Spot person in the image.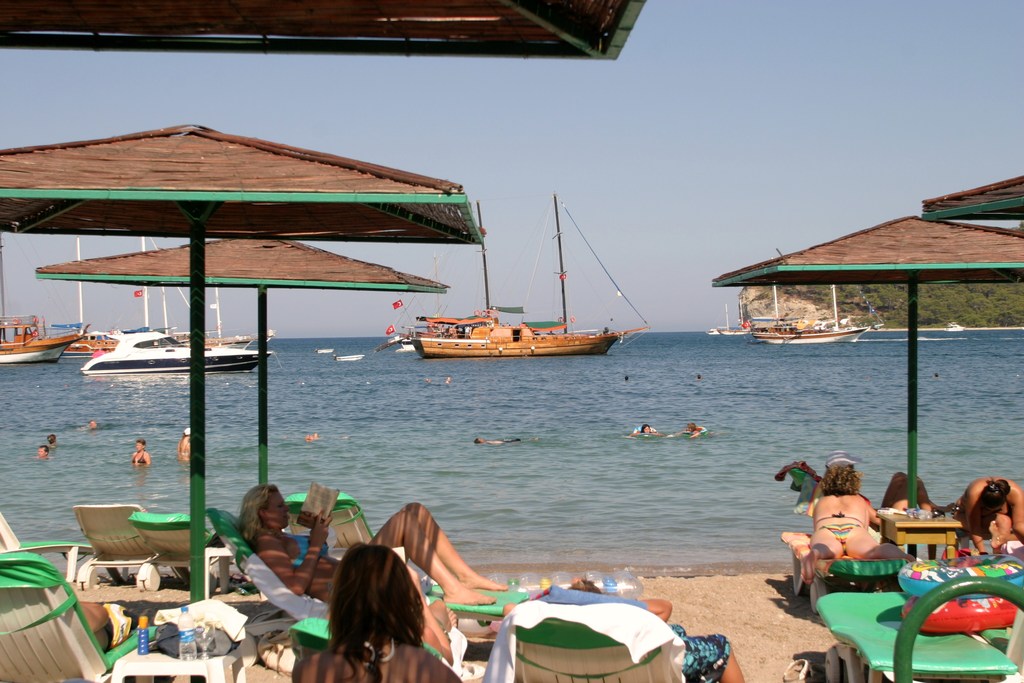
person found at l=475, t=437, r=530, b=445.
